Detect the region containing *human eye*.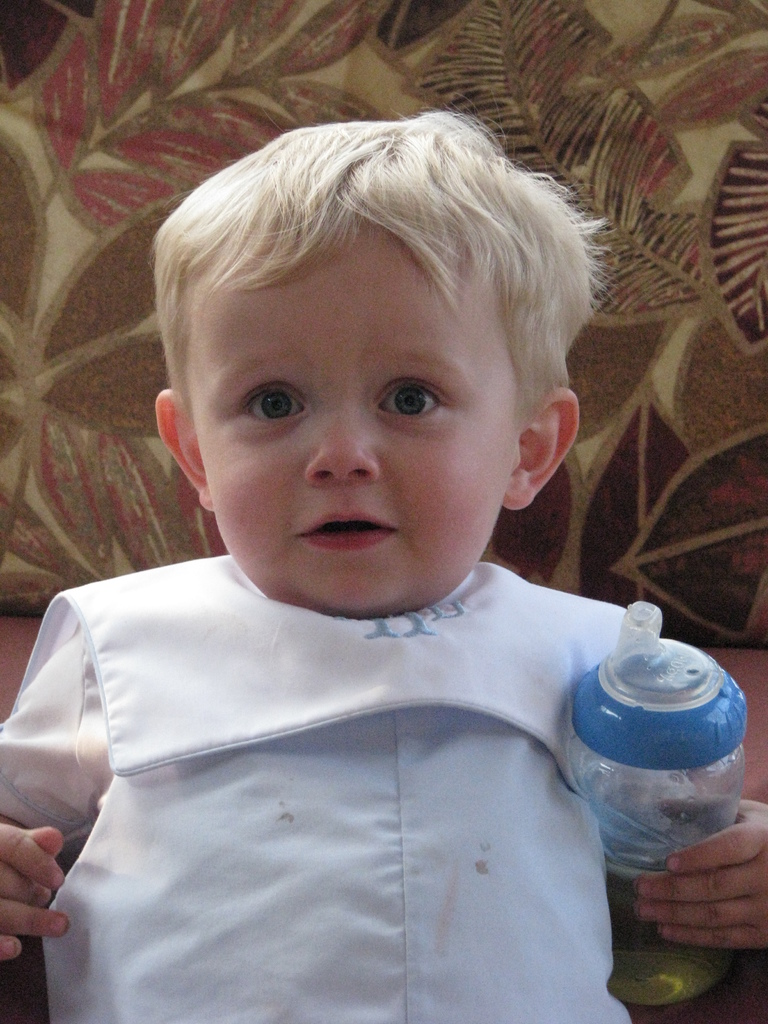
select_region(376, 375, 445, 431).
